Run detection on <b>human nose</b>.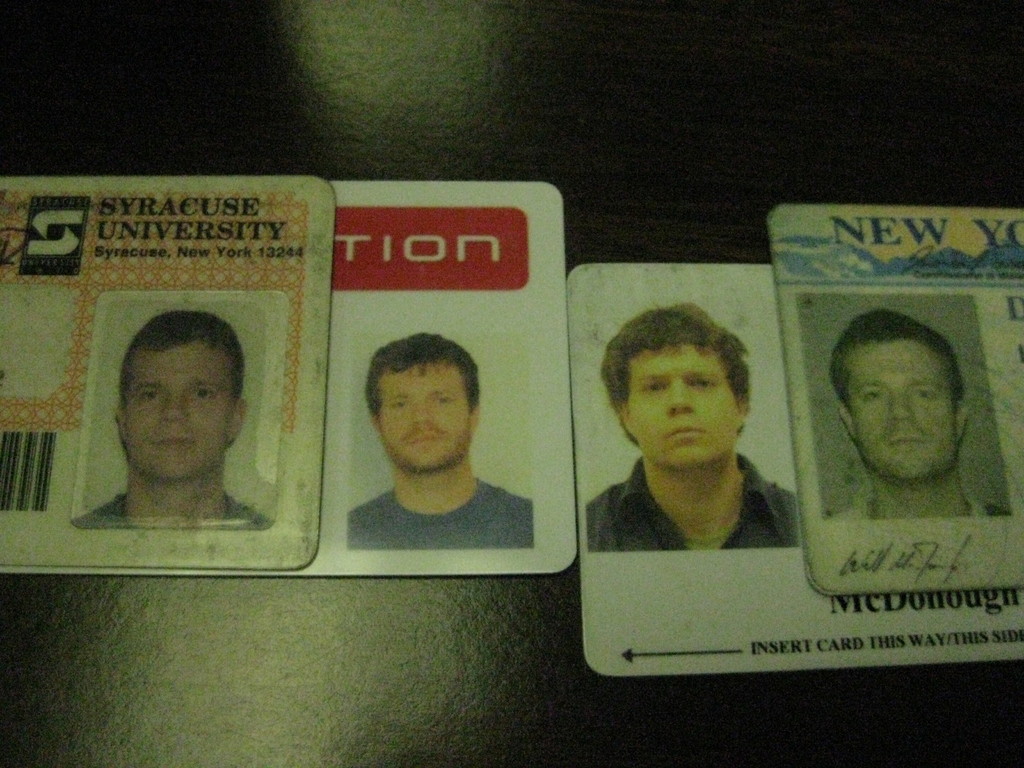
Result: (412, 401, 434, 422).
